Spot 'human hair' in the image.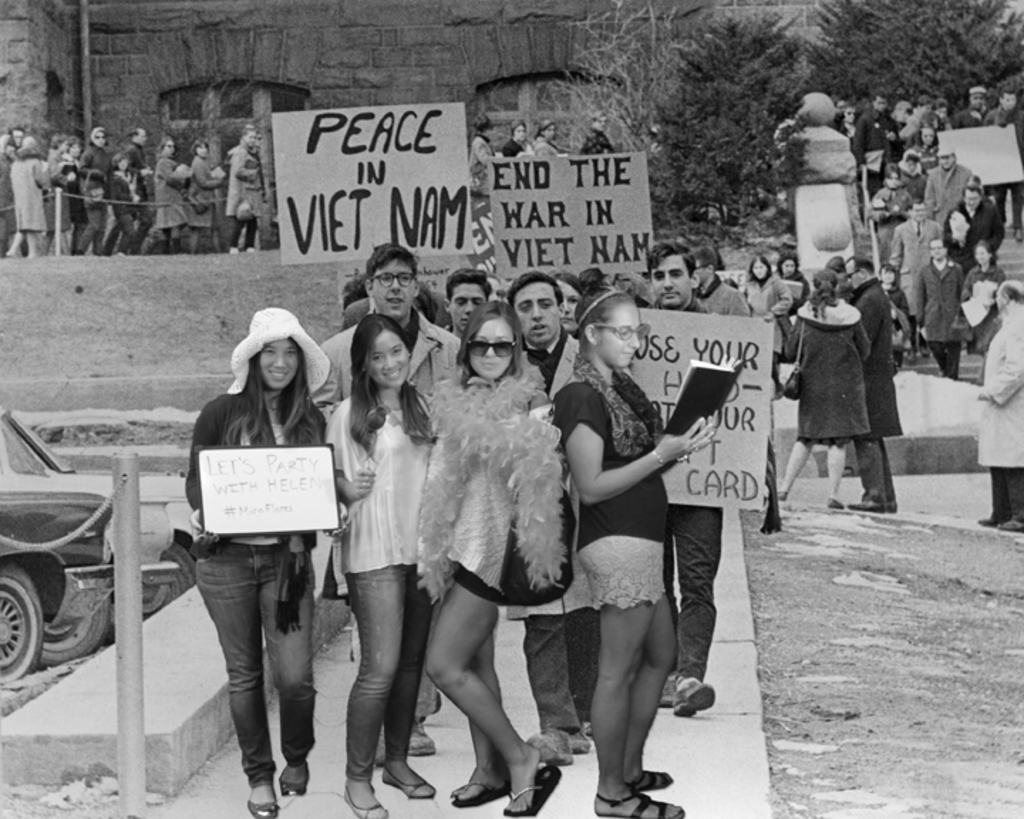
'human hair' found at 110, 155, 128, 169.
